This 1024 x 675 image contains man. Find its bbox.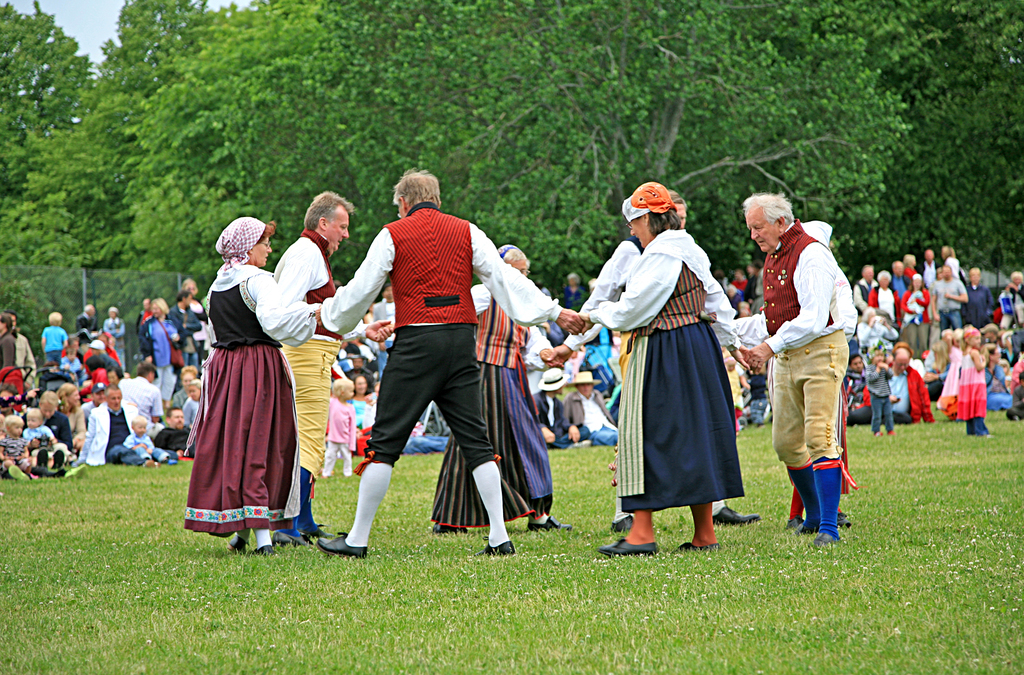
bbox=[532, 367, 593, 446].
